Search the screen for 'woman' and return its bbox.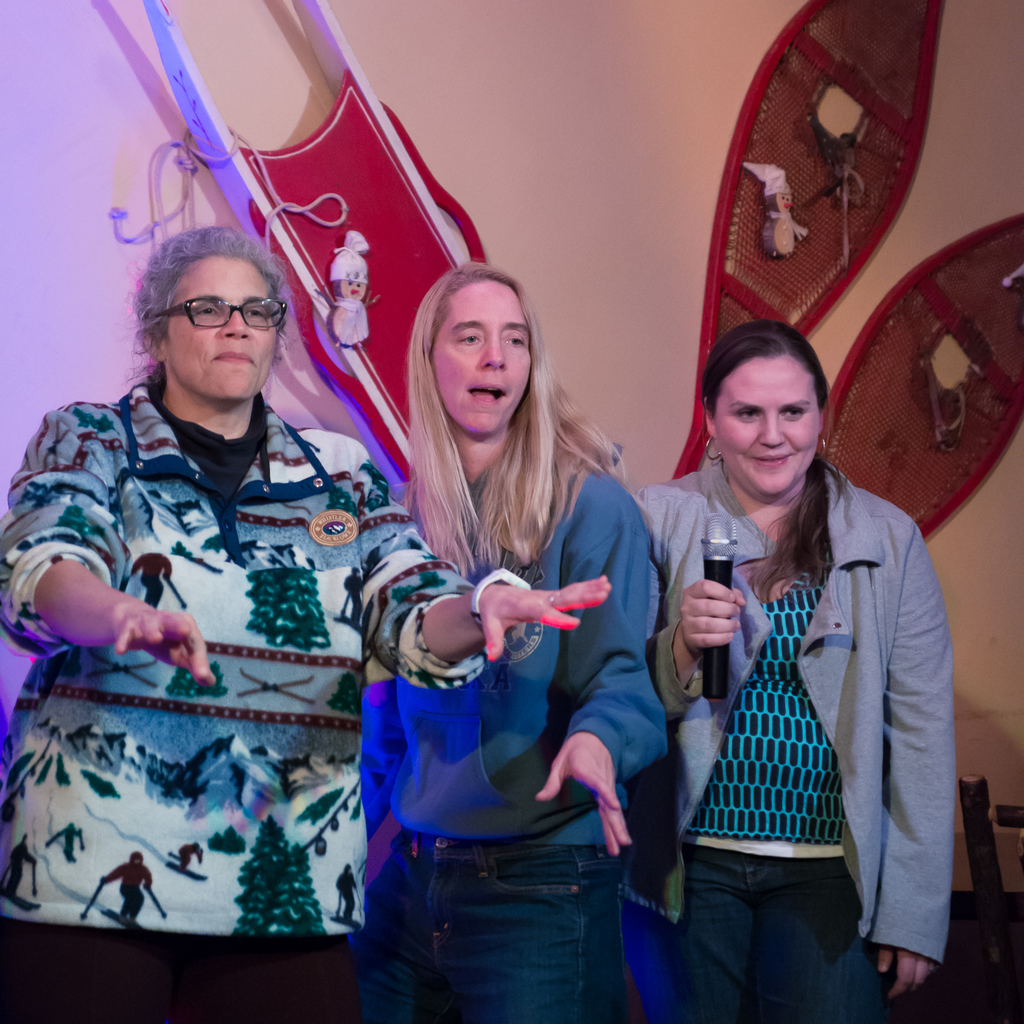
Found: bbox=(660, 279, 953, 1023).
